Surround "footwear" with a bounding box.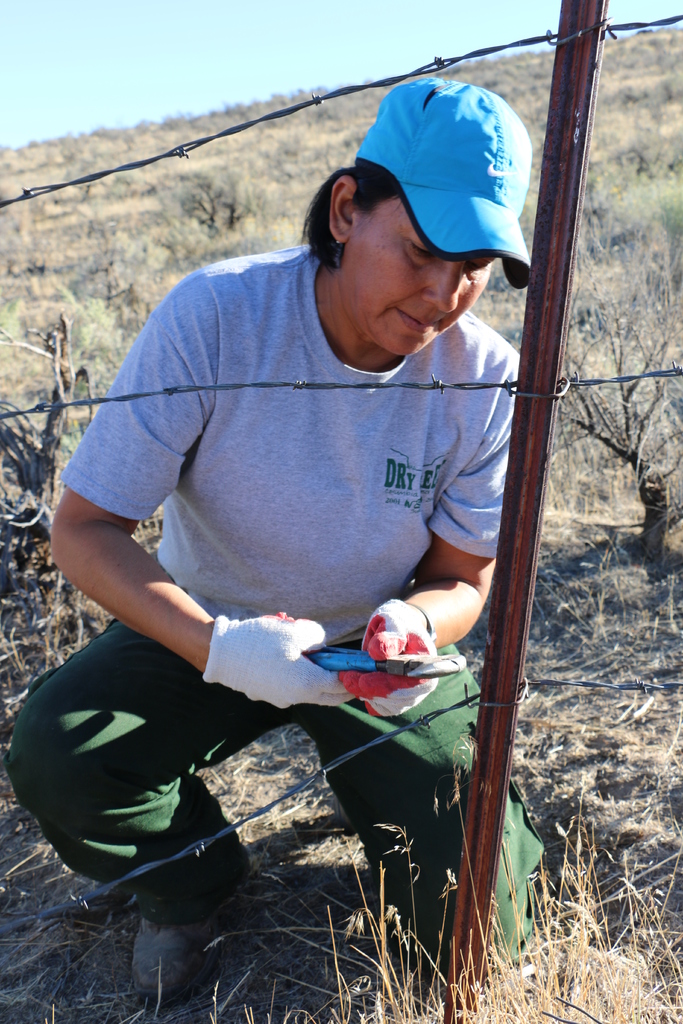
(left=130, top=883, right=235, bottom=1009).
